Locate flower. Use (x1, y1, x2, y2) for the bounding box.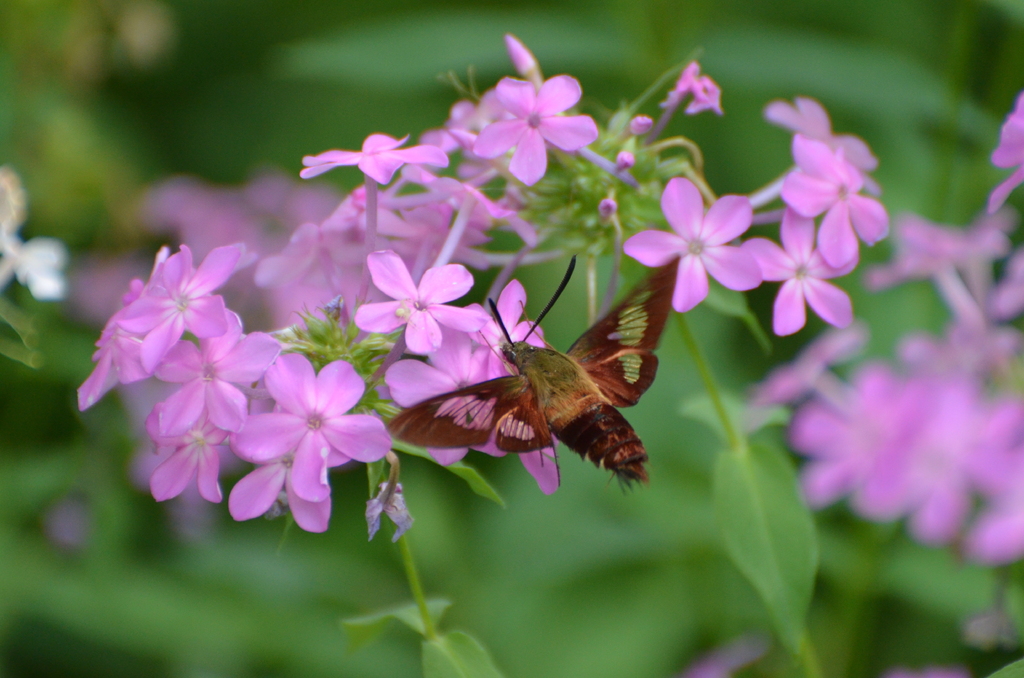
(342, 239, 514, 364).
